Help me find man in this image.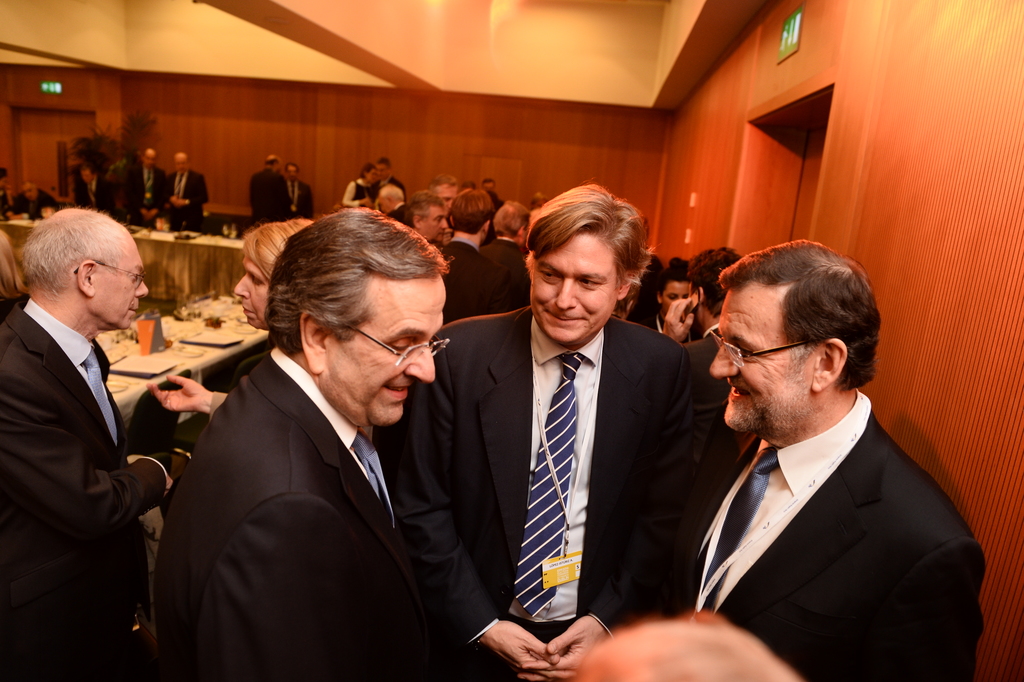
Found it: region(285, 163, 313, 221).
